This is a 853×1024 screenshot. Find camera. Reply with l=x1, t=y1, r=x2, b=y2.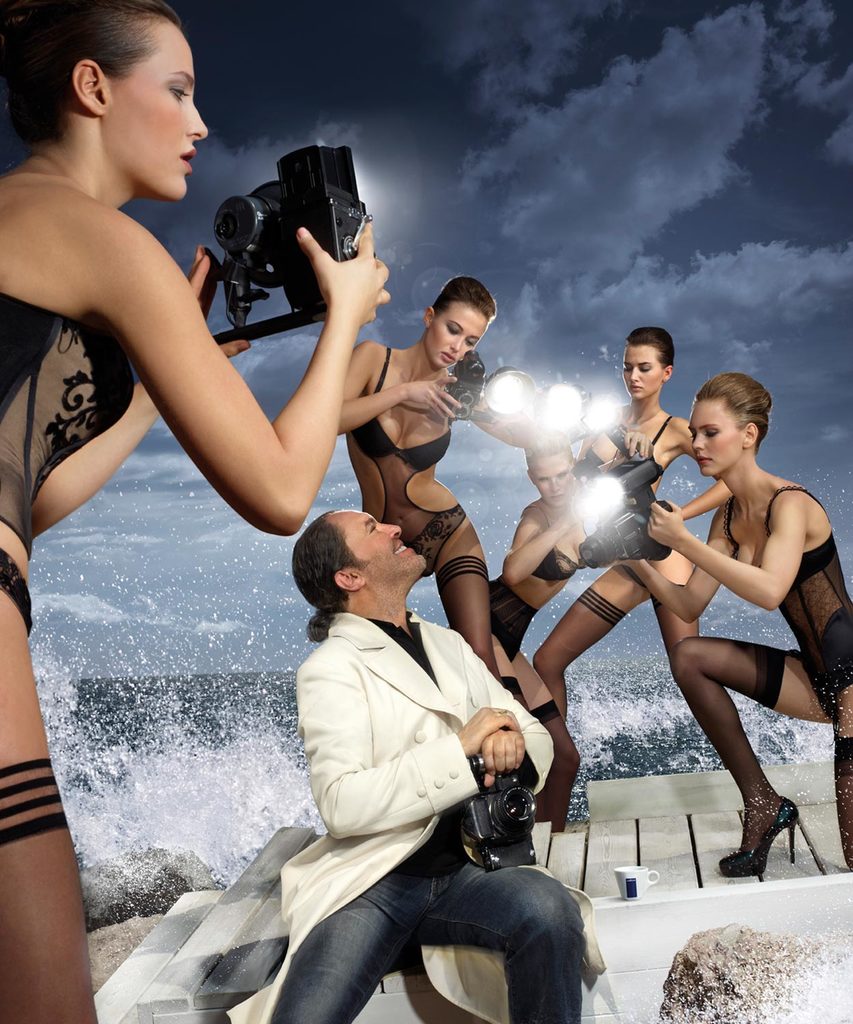
l=198, t=142, r=364, b=330.
